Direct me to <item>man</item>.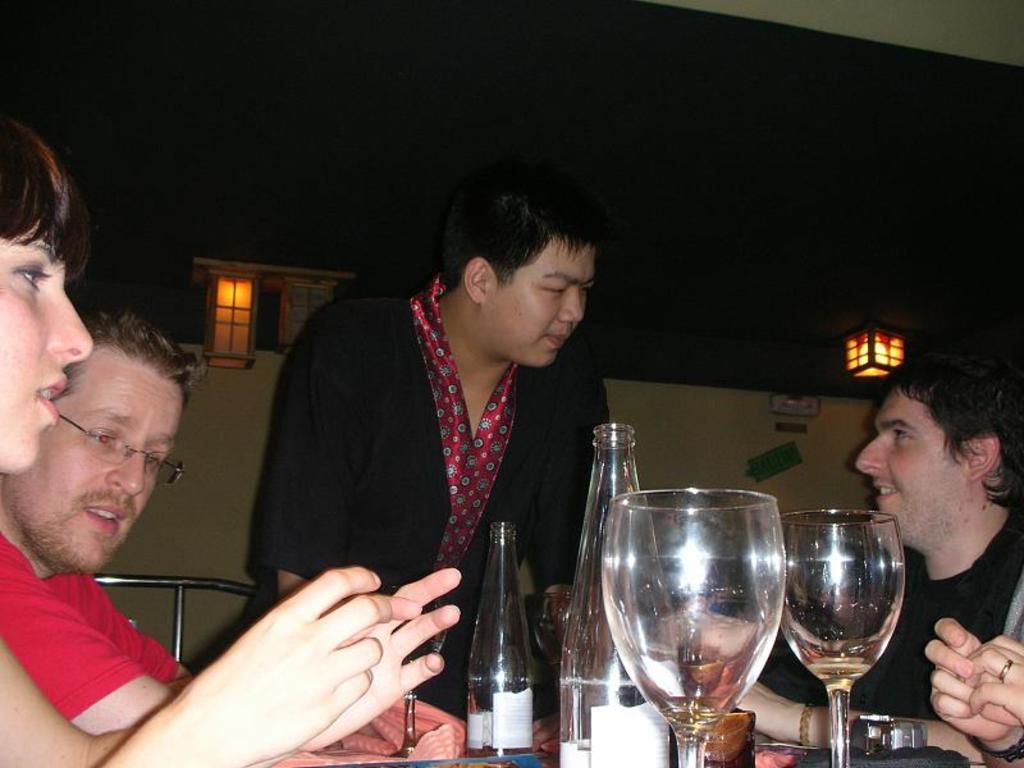
Direction: [732,344,1023,763].
